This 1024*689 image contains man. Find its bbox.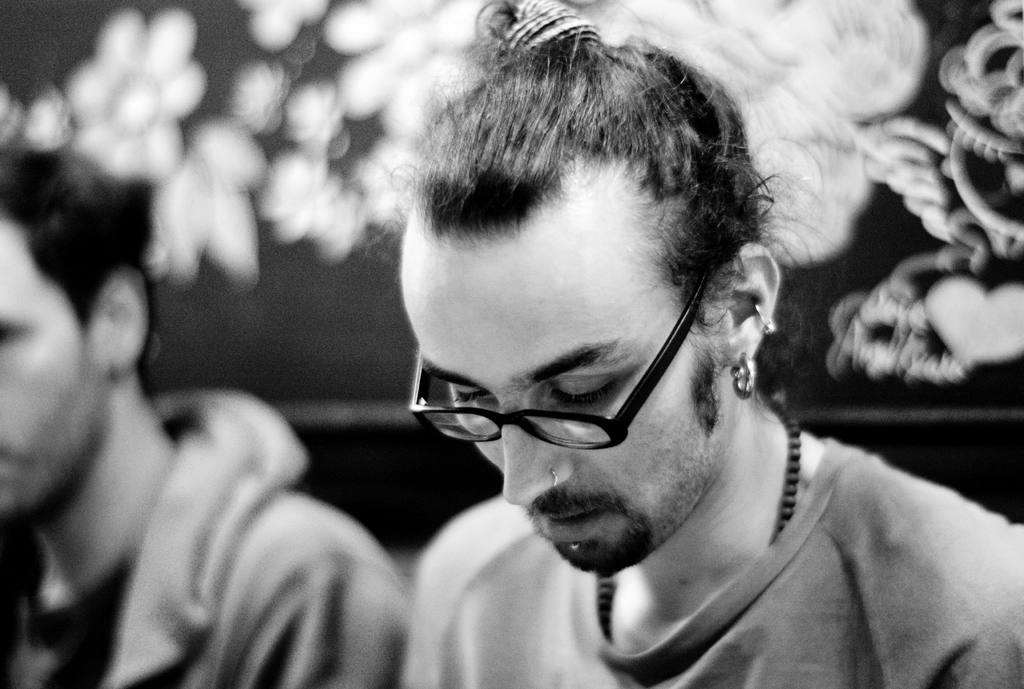
select_region(332, 4, 1017, 688).
